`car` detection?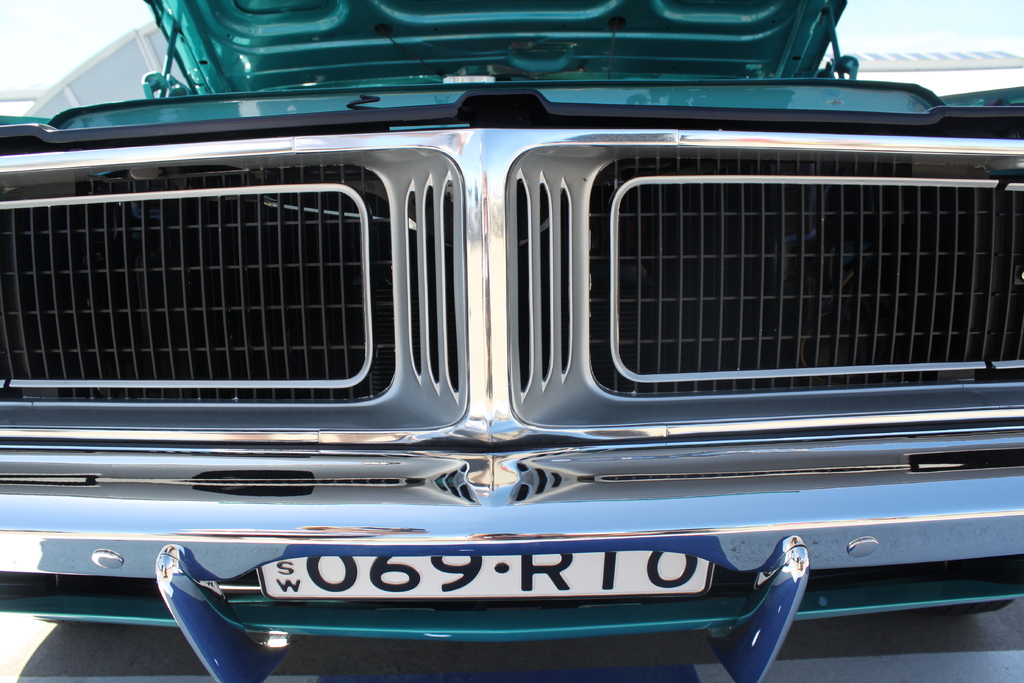
region(0, 0, 1023, 682)
